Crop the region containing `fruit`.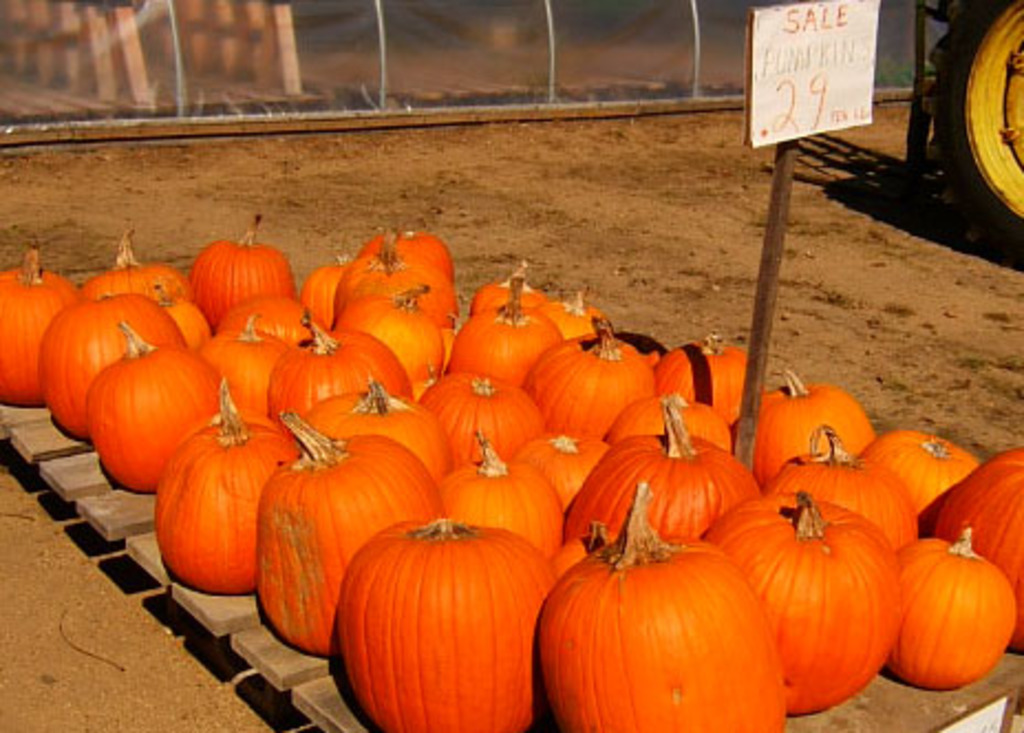
Crop region: (925, 446, 1022, 651).
